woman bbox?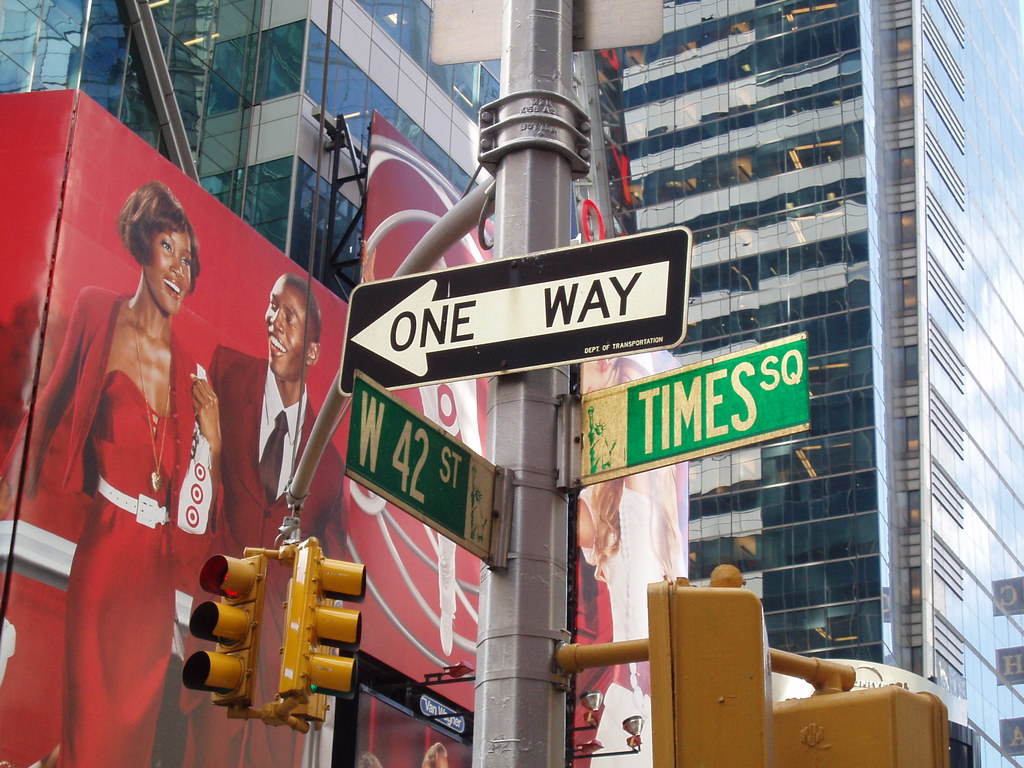
crop(564, 325, 693, 767)
